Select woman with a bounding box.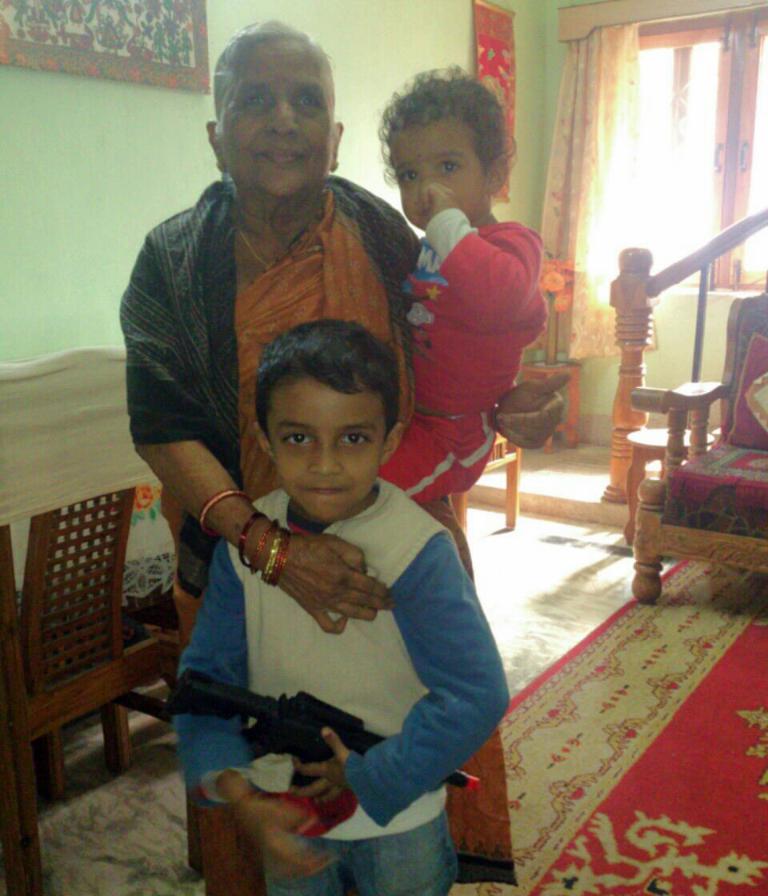
x1=116 y1=9 x2=555 y2=895.
